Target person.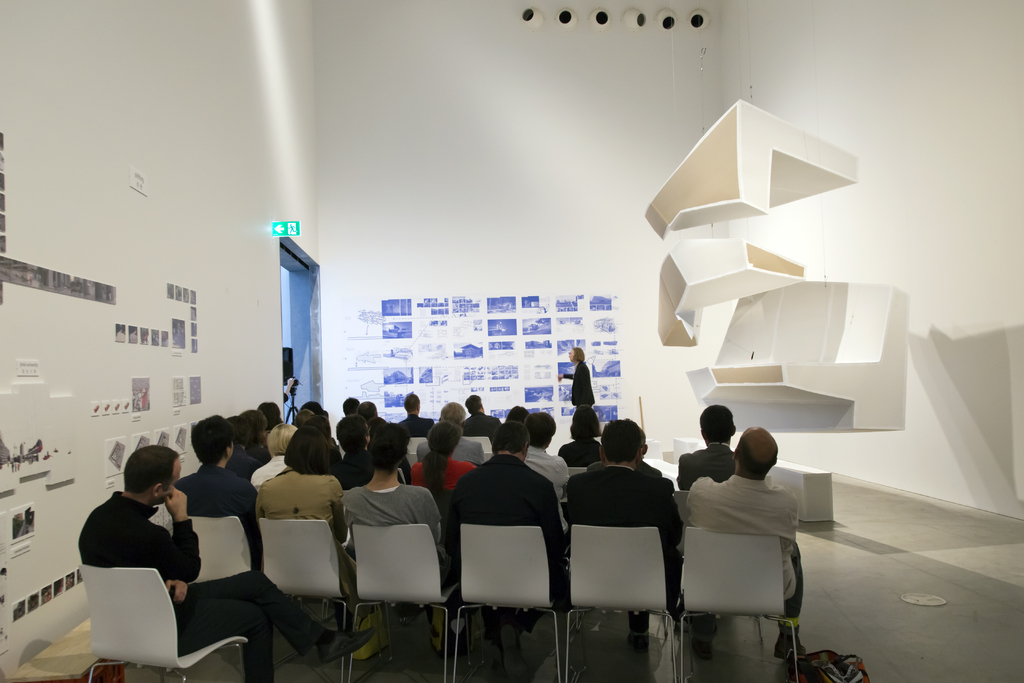
Target region: 284 375 296 400.
